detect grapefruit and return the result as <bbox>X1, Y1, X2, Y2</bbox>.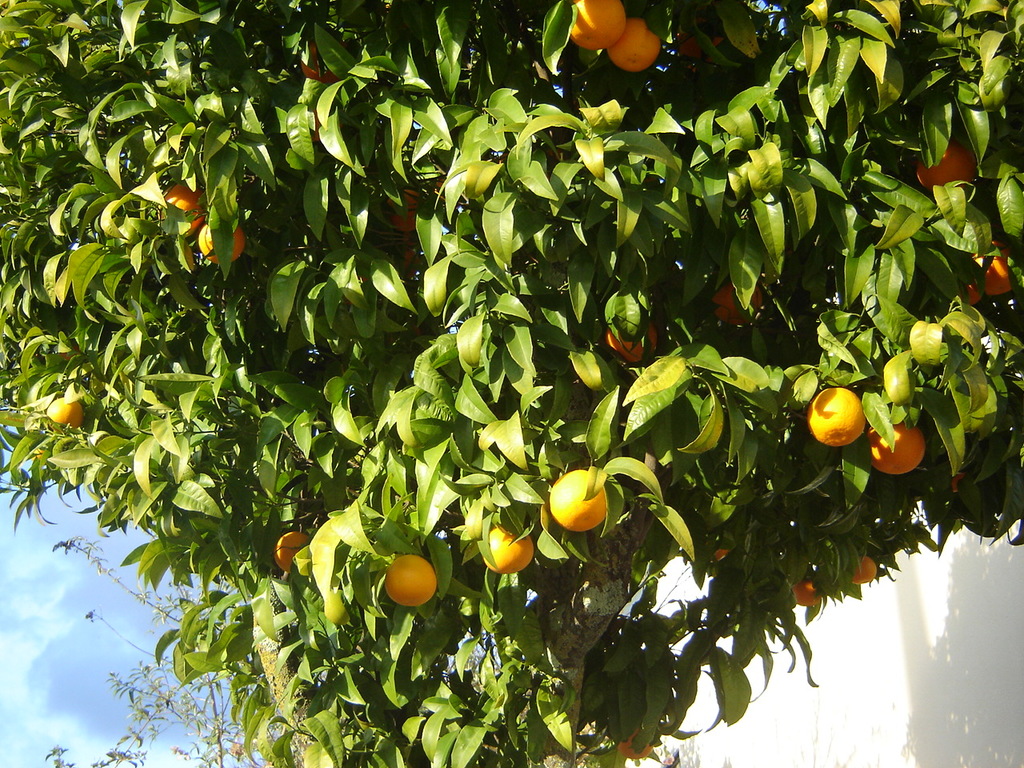
<bbox>851, 560, 878, 584</bbox>.
